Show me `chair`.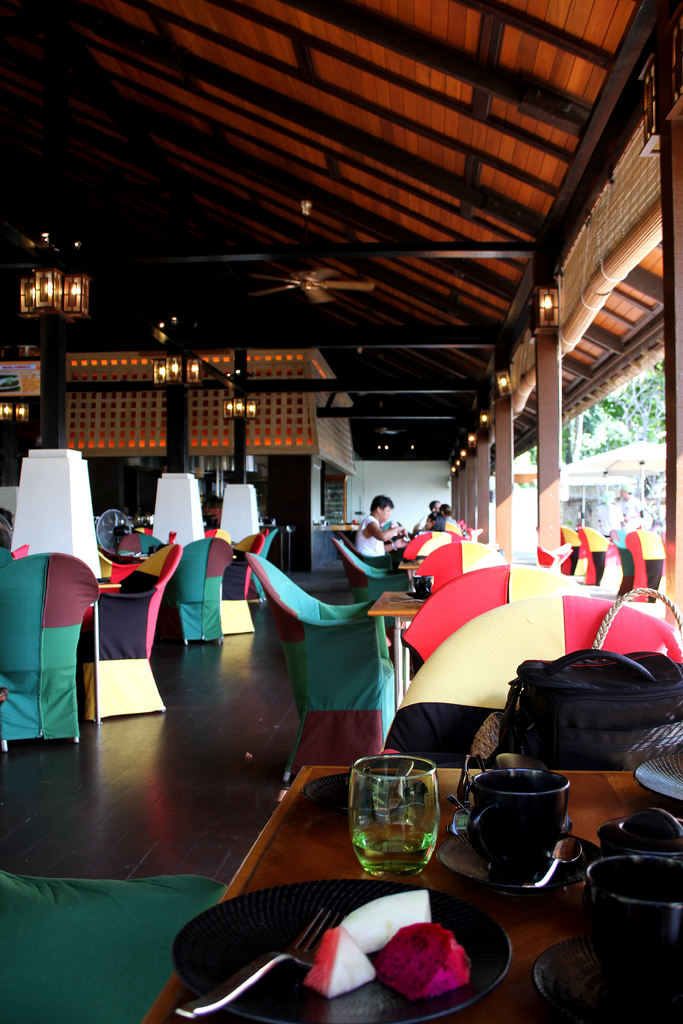
`chair` is here: rect(106, 527, 159, 554).
